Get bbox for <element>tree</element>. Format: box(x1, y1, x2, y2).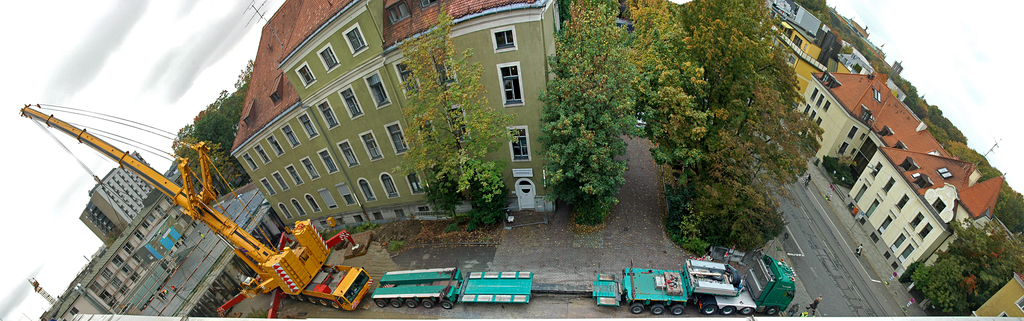
box(400, 17, 557, 223).
